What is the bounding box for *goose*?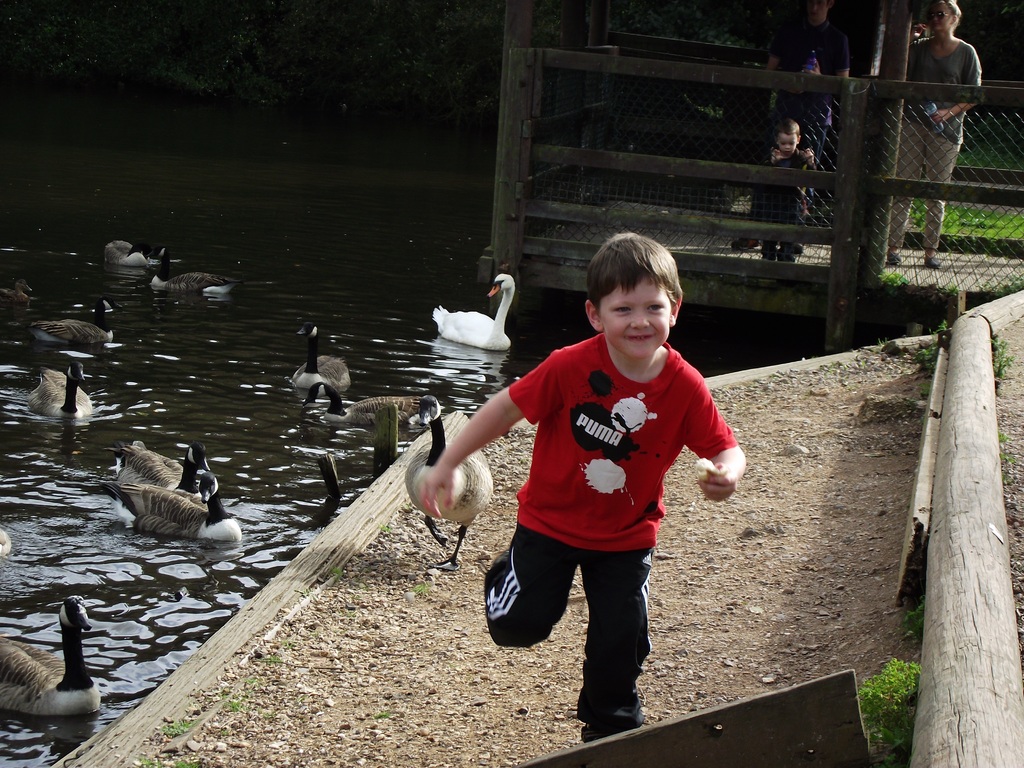
bbox(150, 246, 239, 294).
